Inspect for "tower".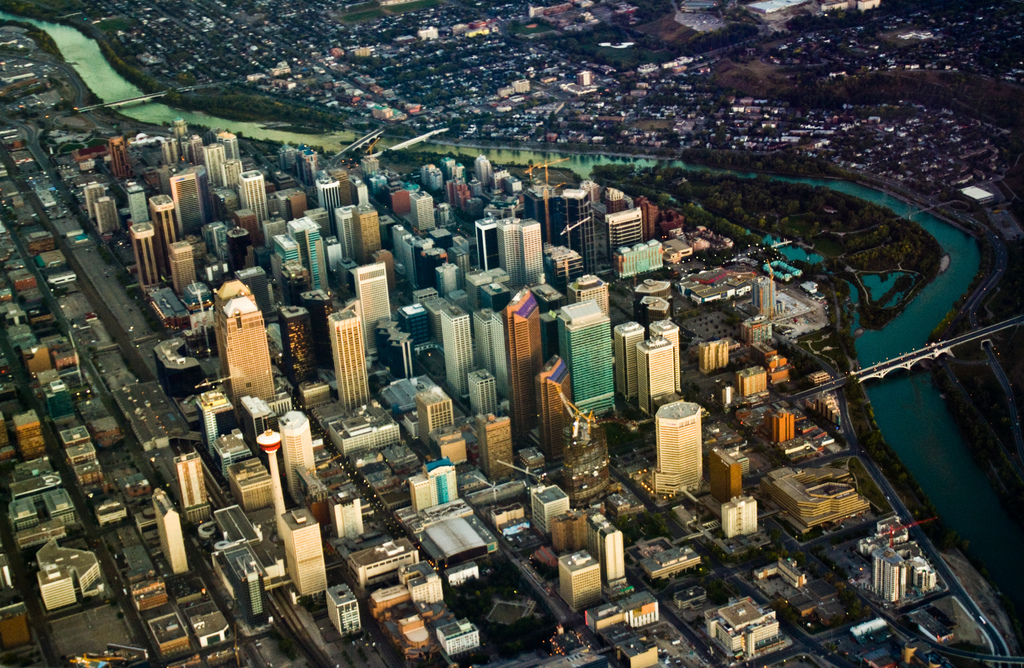
Inspection: bbox(421, 399, 444, 445).
